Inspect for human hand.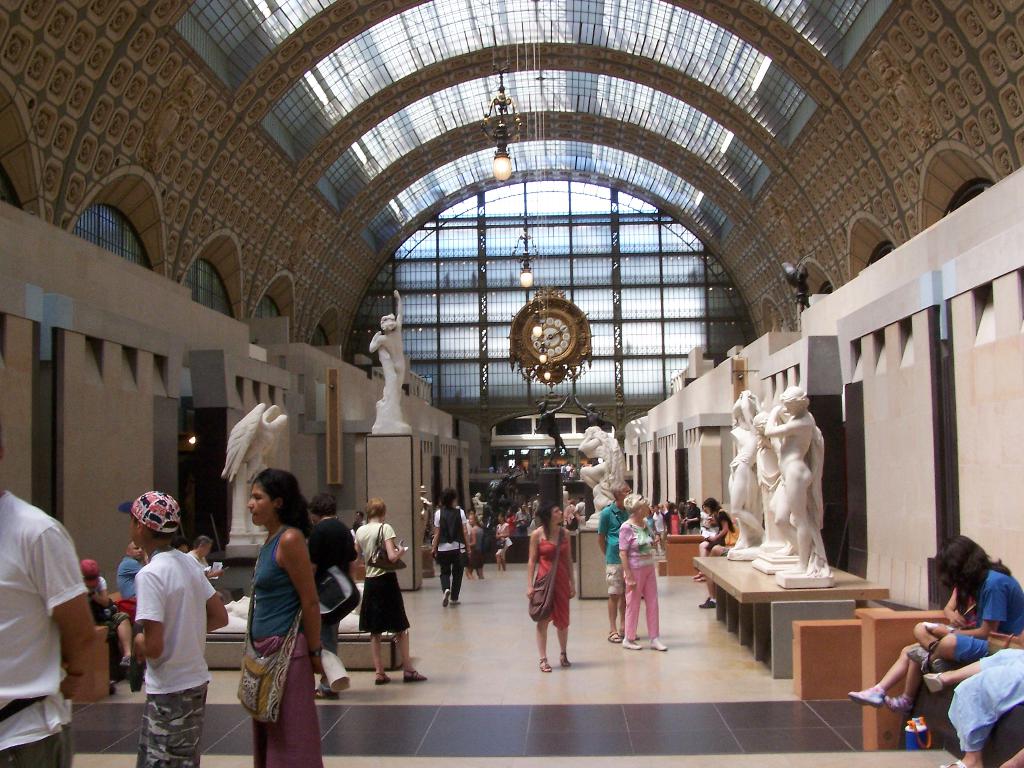
Inspection: 573, 390, 581, 400.
